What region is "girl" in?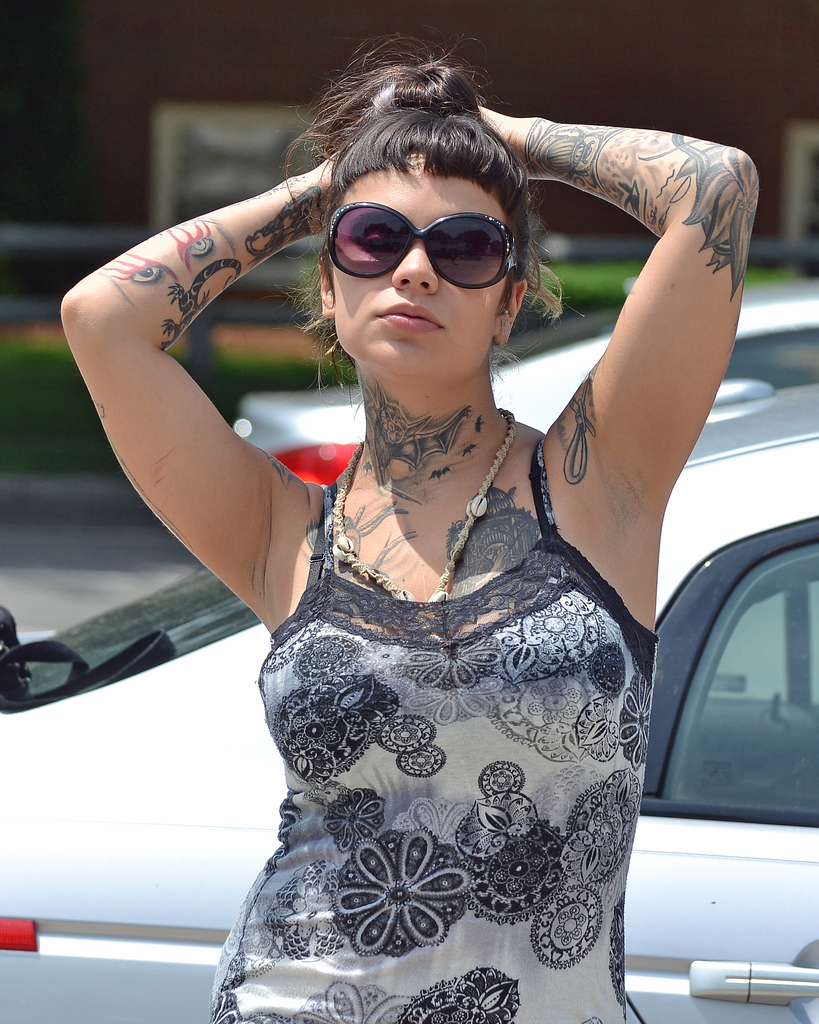
bbox=[60, 35, 756, 1023].
